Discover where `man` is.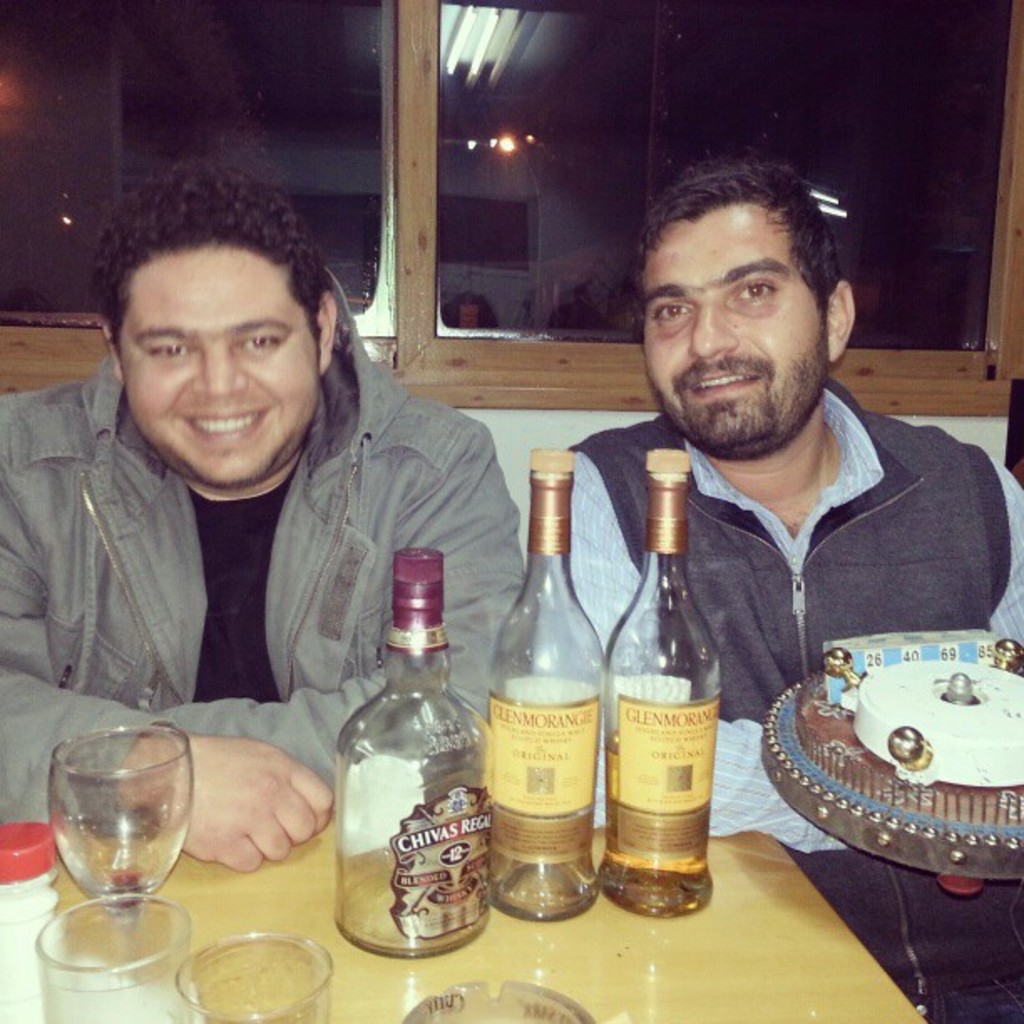
Discovered at crop(0, 187, 537, 800).
